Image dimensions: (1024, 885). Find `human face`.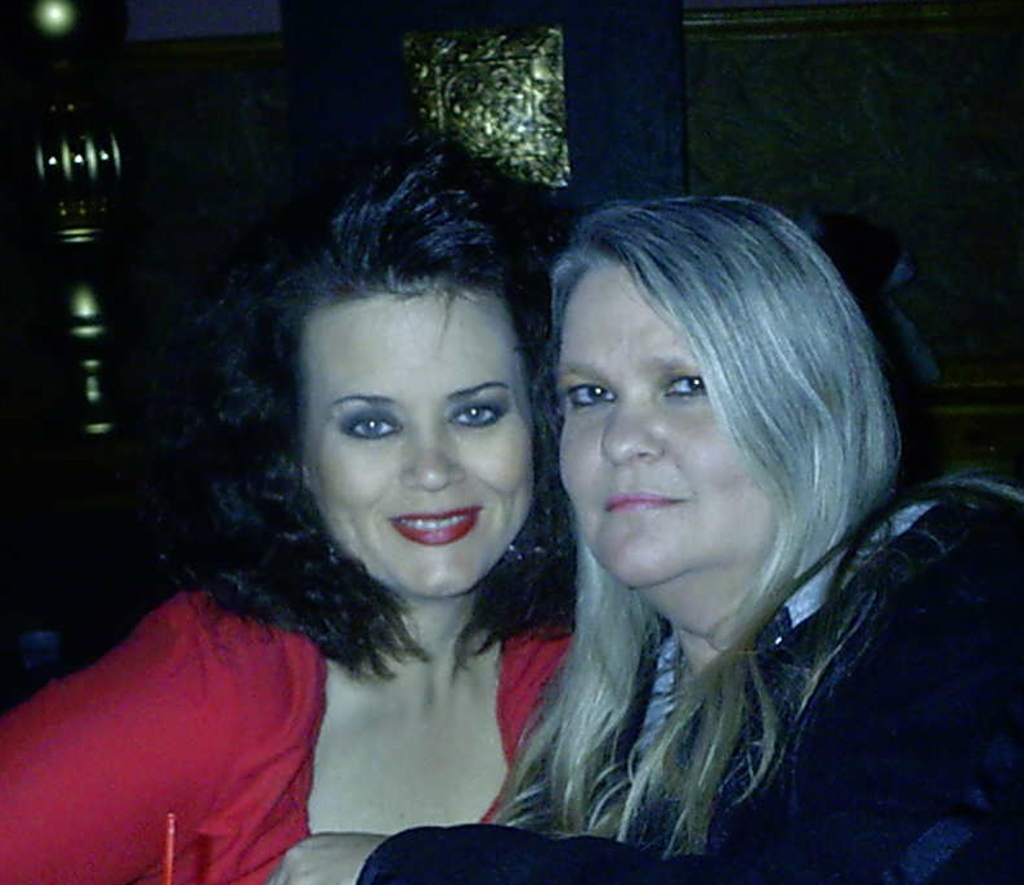
bbox=[298, 292, 532, 598].
